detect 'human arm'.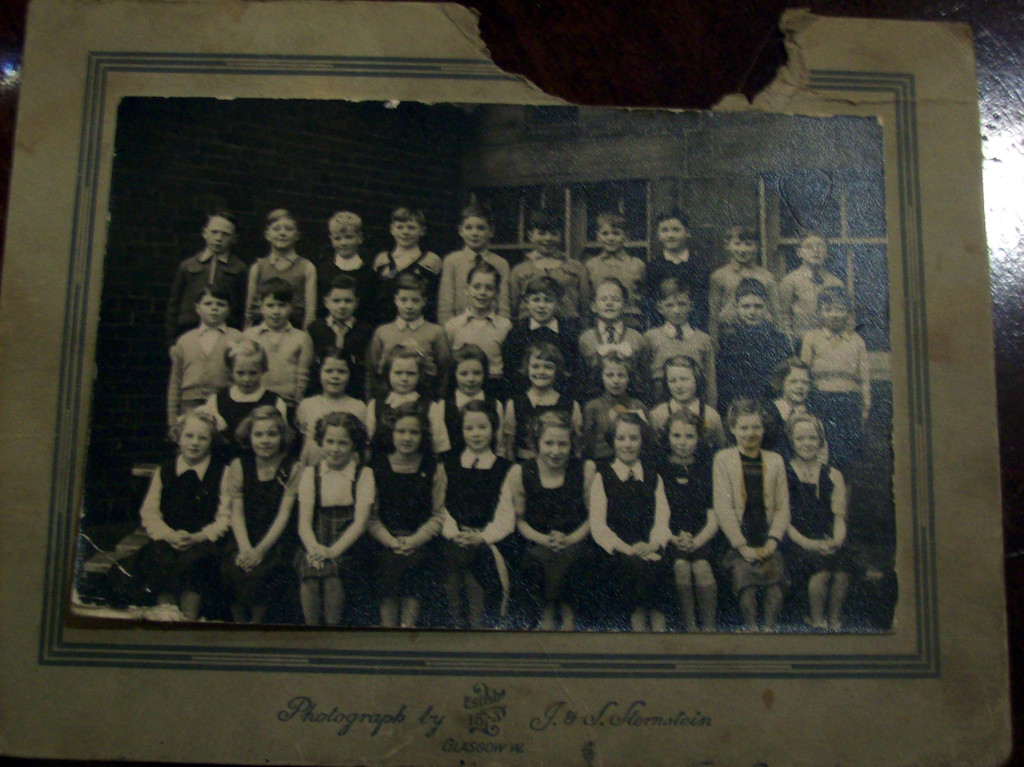
Detected at <bbox>507, 462, 563, 556</bbox>.
